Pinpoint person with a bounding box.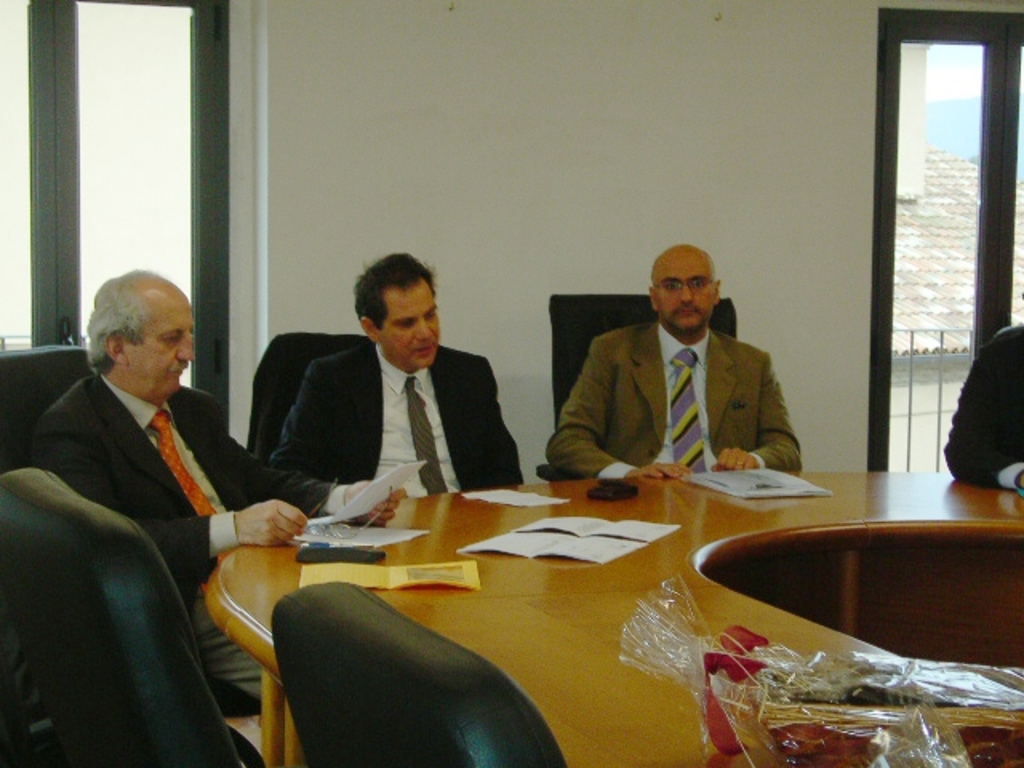
(22, 269, 408, 701).
